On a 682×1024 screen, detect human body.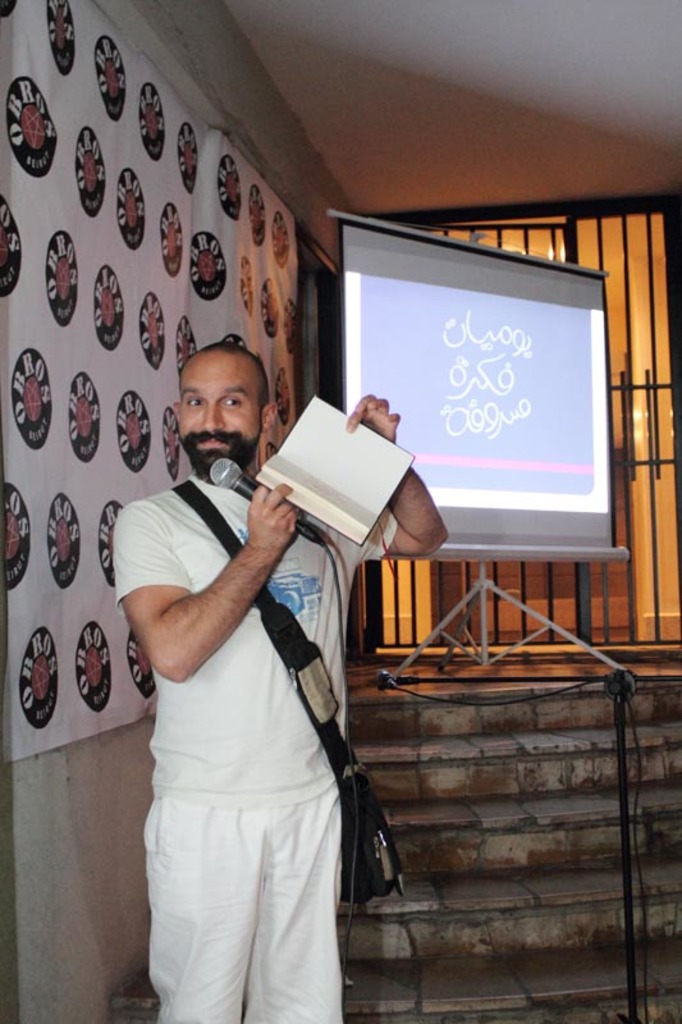
118 330 375 1023.
